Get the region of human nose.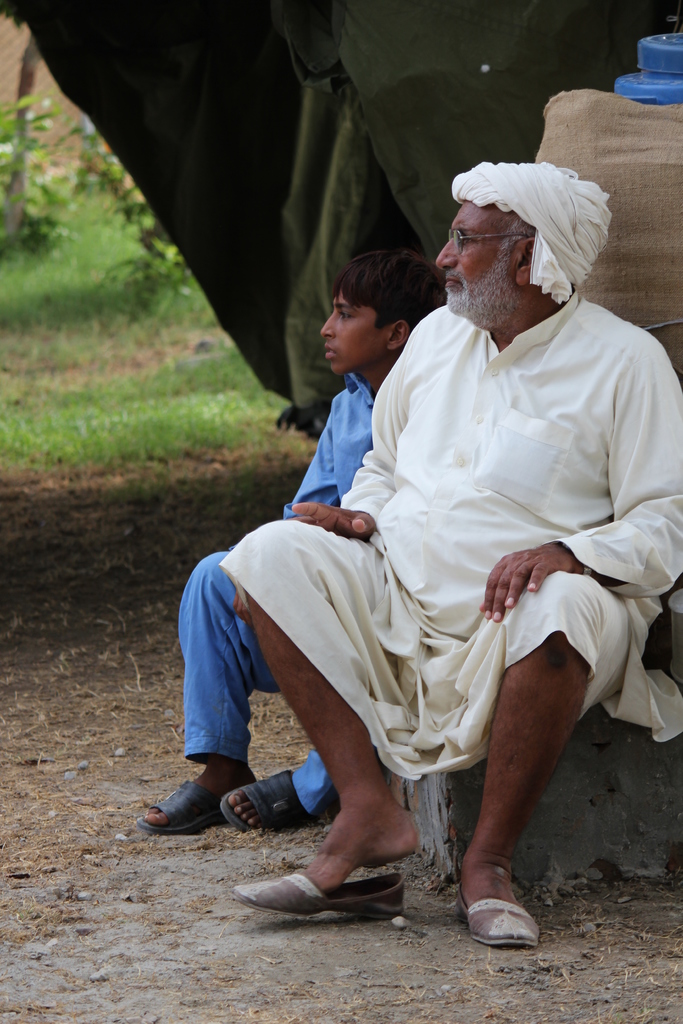
rect(317, 310, 343, 340).
